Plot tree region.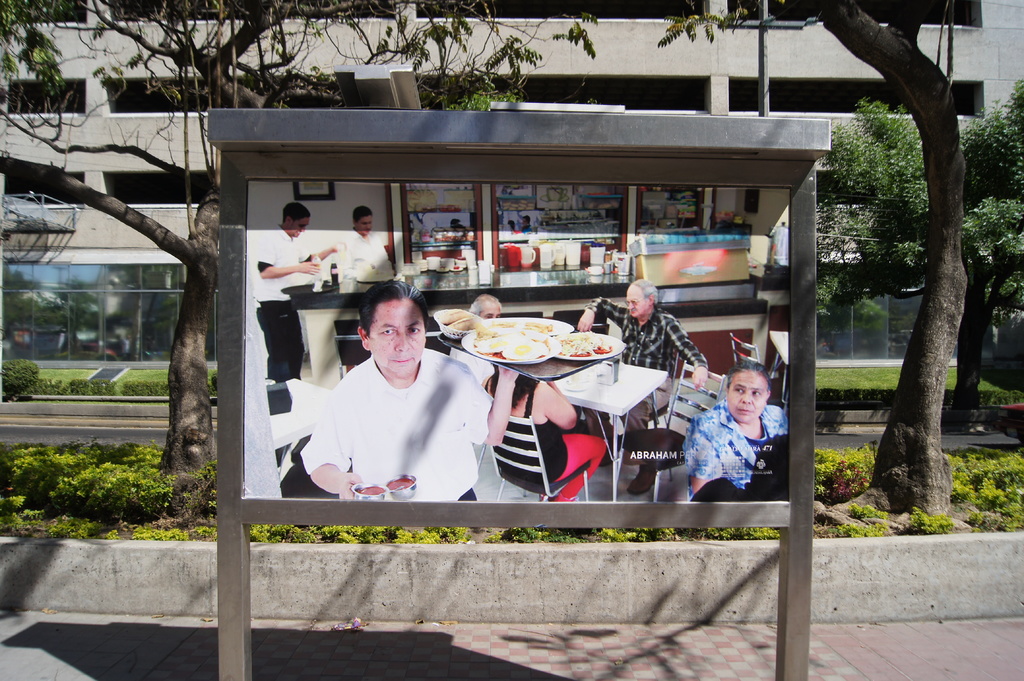
Plotted at bbox=(819, 83, 1023, 433).
